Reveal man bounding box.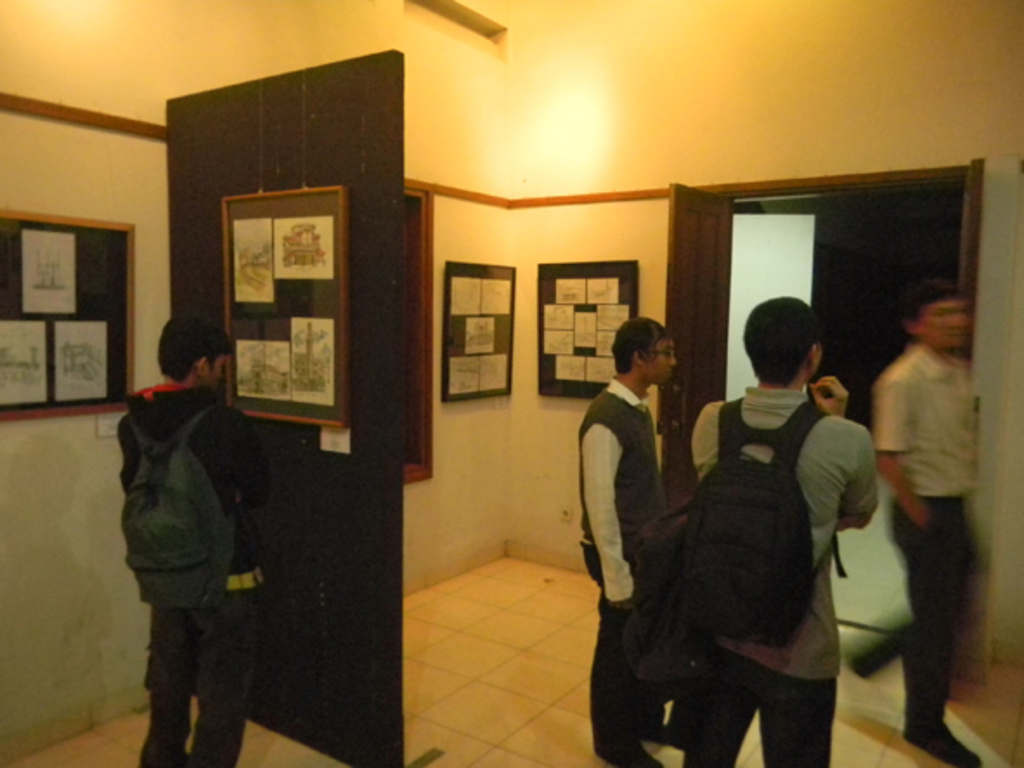
Revealed: (x1=102, y1=298, x2=275, y2=751).
